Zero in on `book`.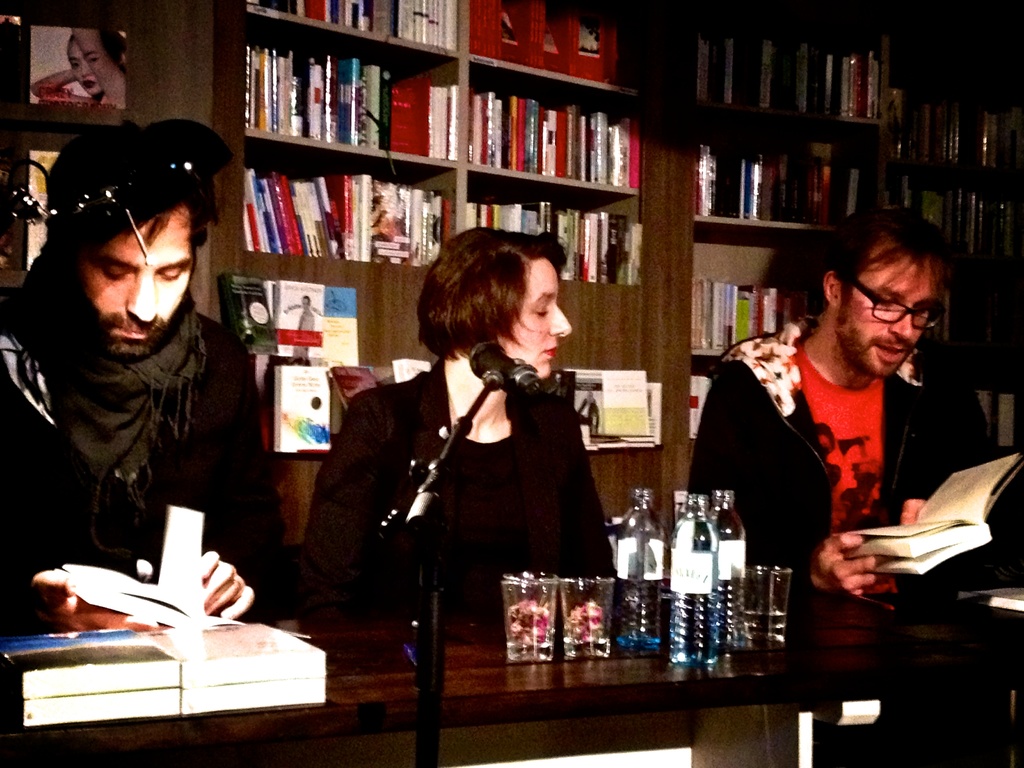
Zeroed in: bbox(216, 278, 278, 356).
